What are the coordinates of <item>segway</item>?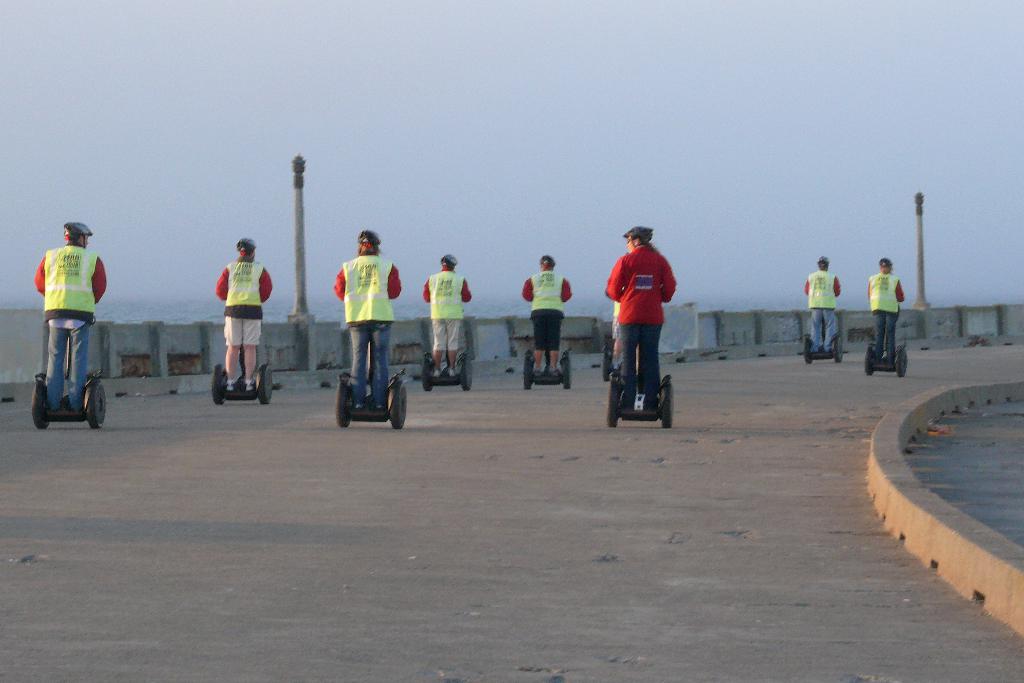
[862,325,908,379].
